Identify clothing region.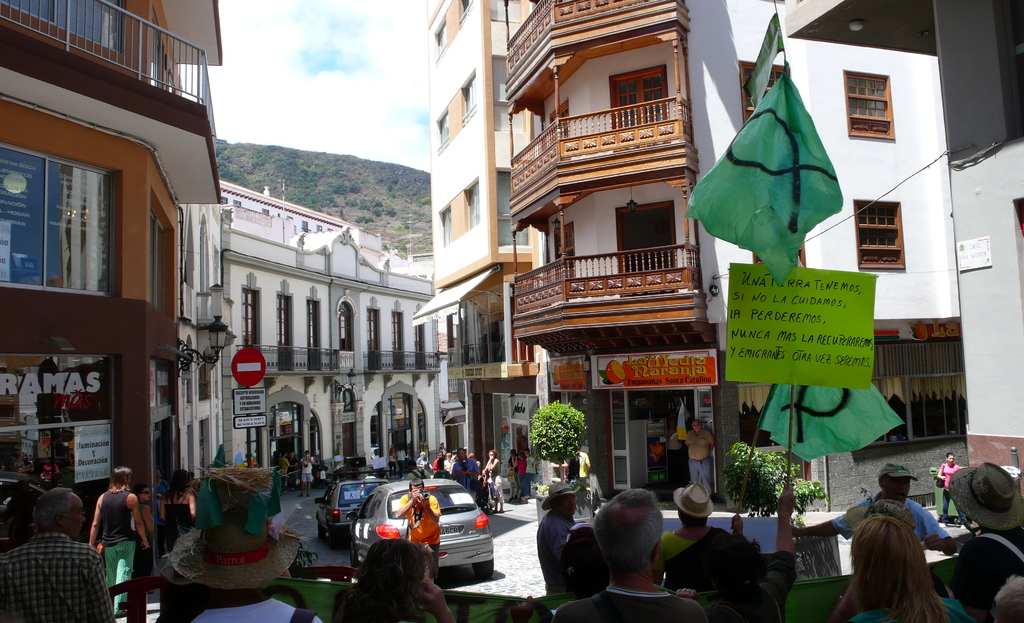
Region: region(950, 522, 1023, 622).
